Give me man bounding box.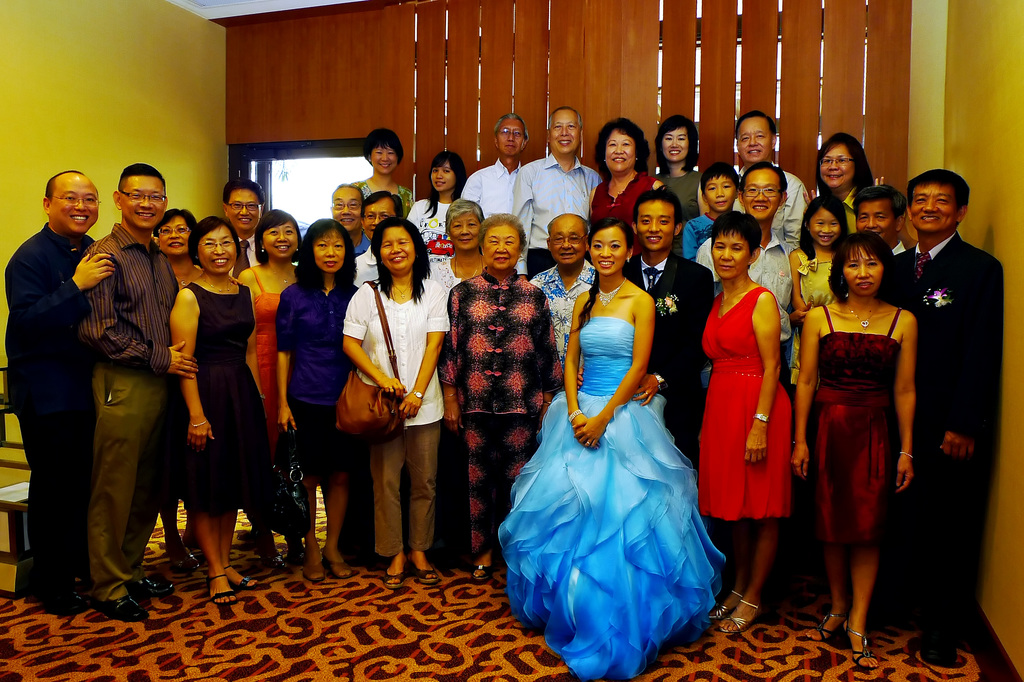
[72,165,202,622].
